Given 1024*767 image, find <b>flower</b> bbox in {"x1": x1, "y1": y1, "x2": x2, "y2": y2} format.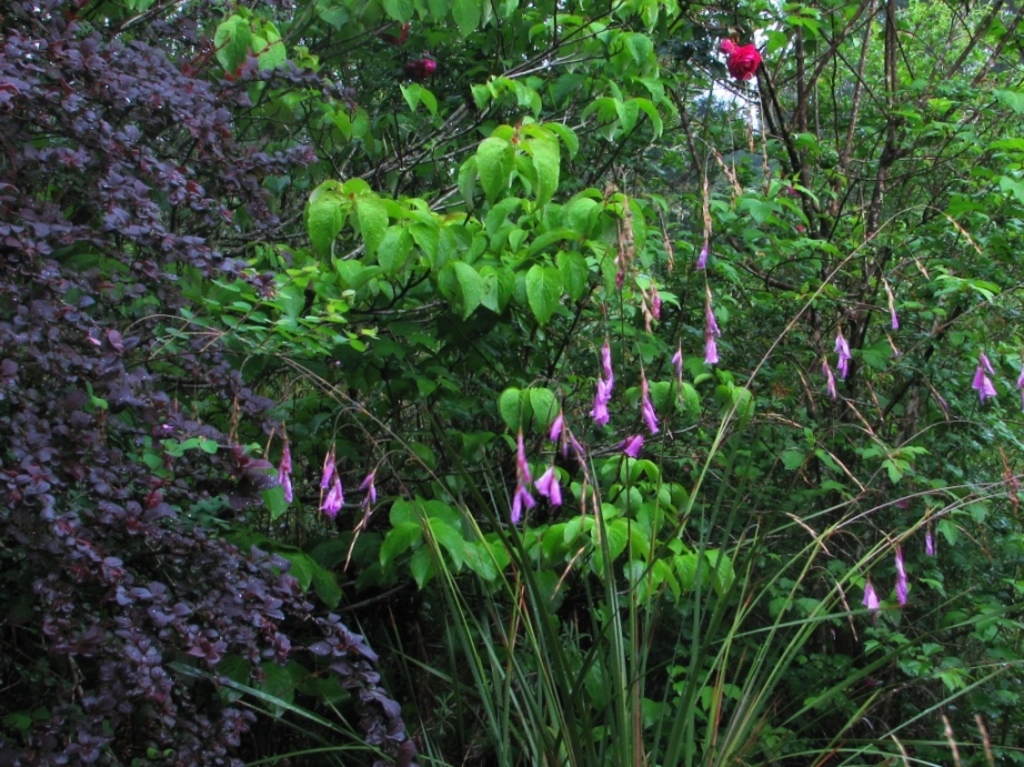
{"x1": 393, "y1": 49, "x2": 460, "y2": 79}.
